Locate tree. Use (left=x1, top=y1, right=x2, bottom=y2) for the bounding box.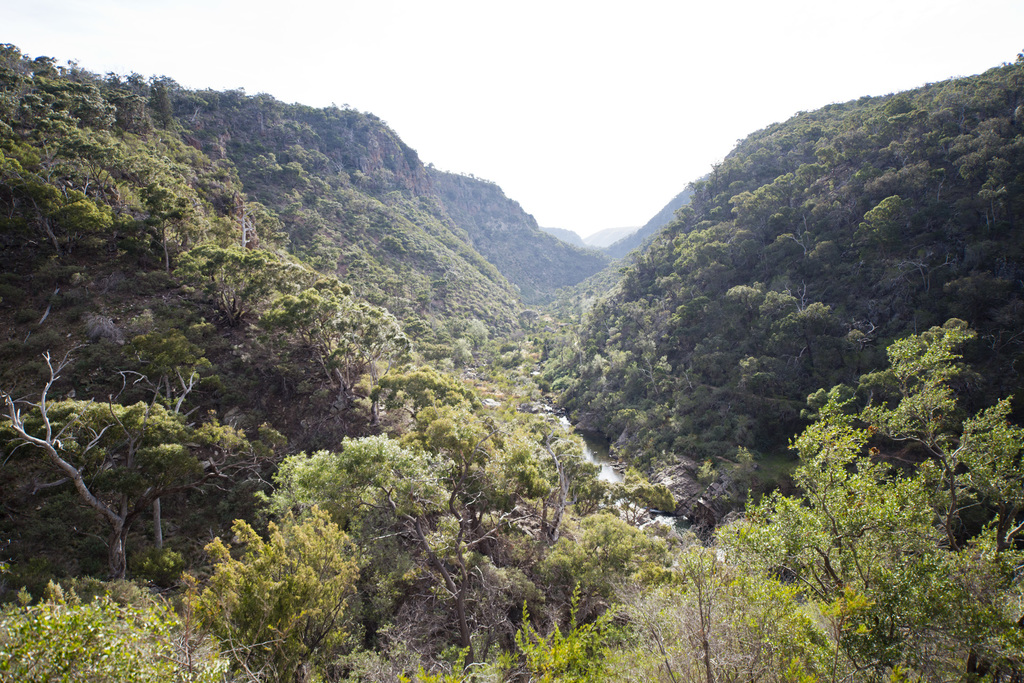
(left=449, top=335, right=472, bottom=367).
